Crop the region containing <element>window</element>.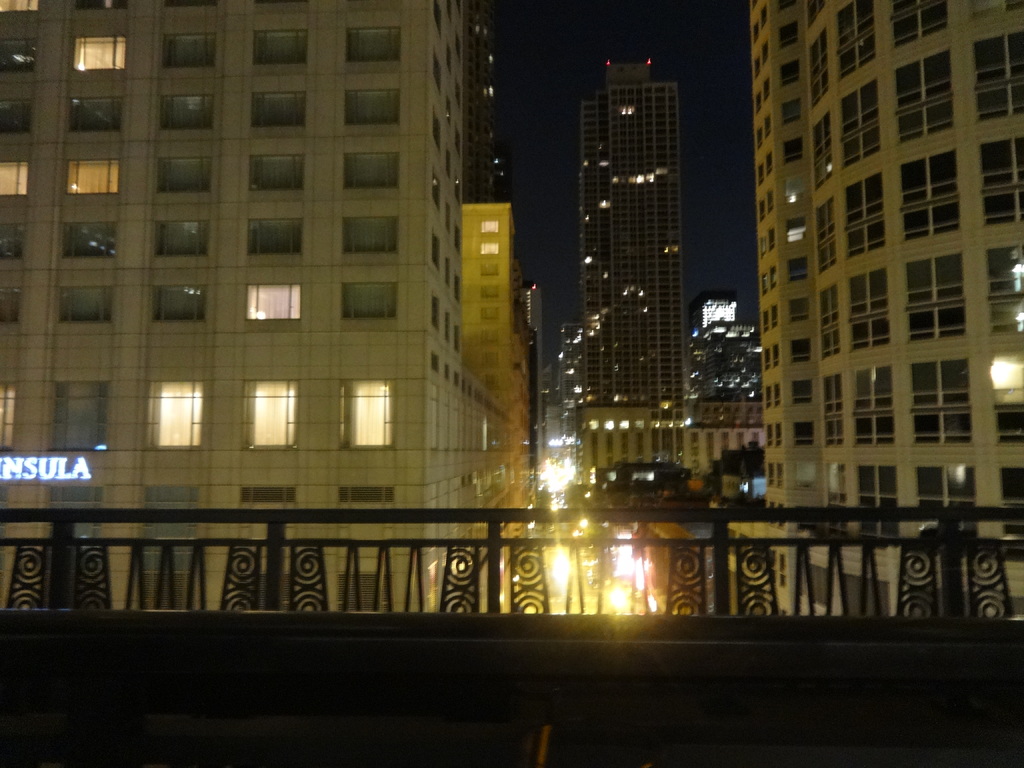
Crop region: (331, 155, 404, 196).
